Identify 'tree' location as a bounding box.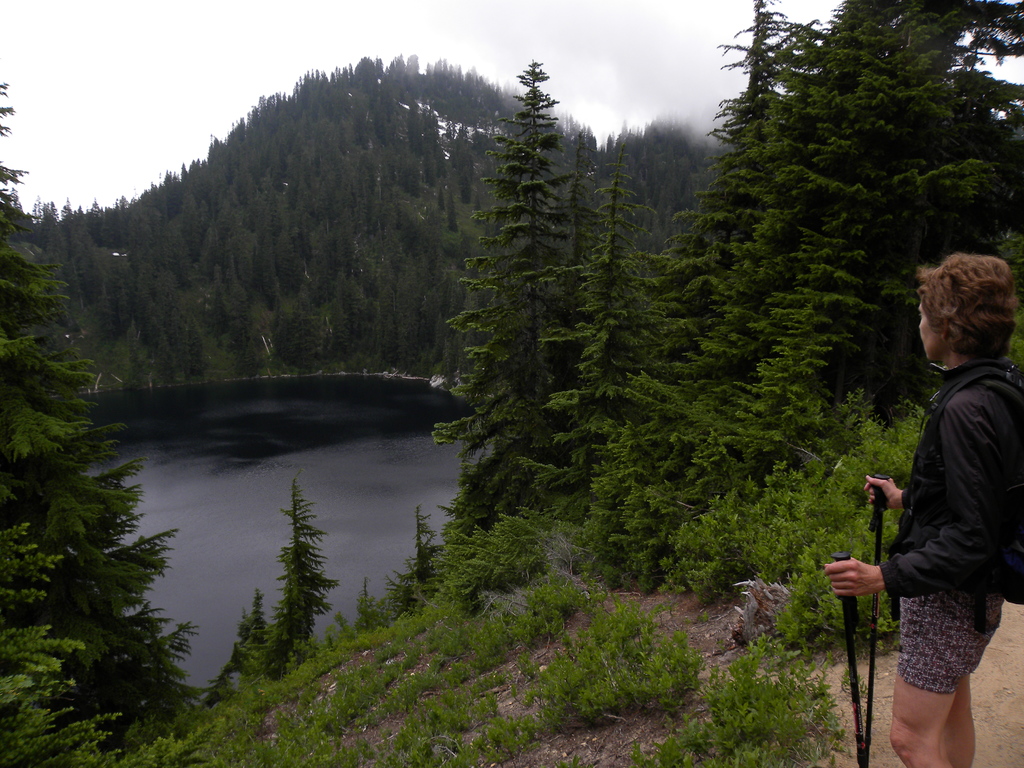
{"left": 354, "top": 577, "right": 379, "bottom": 634}.
